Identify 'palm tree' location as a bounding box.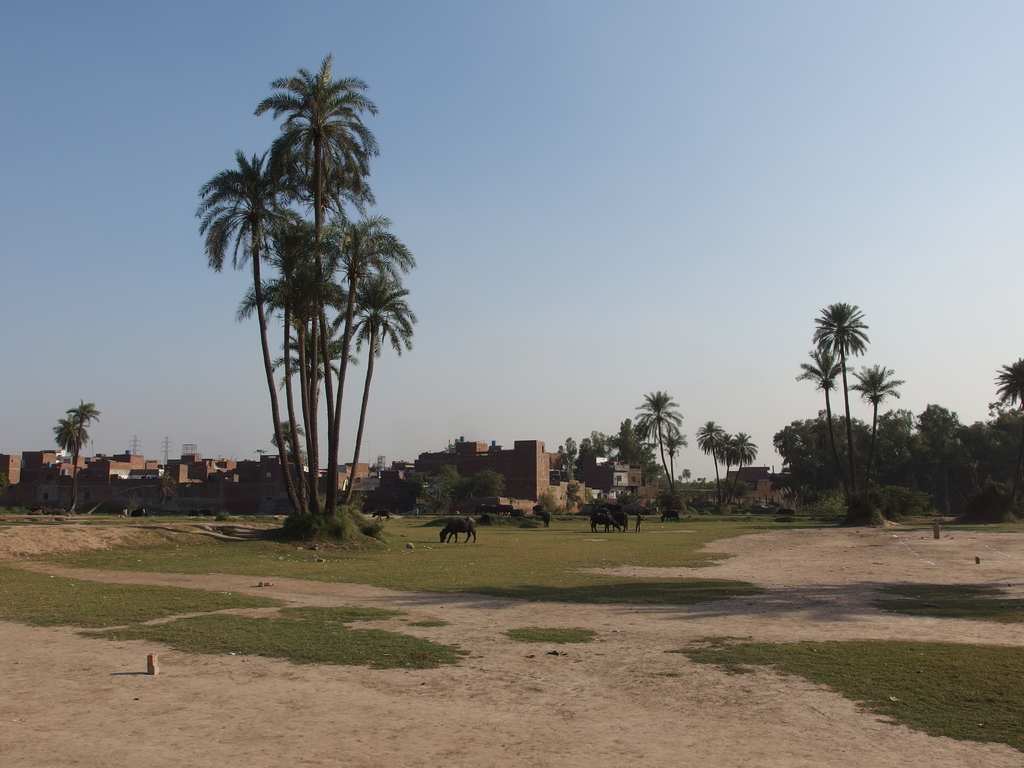
bbox=[854, 352, 906, 495].
